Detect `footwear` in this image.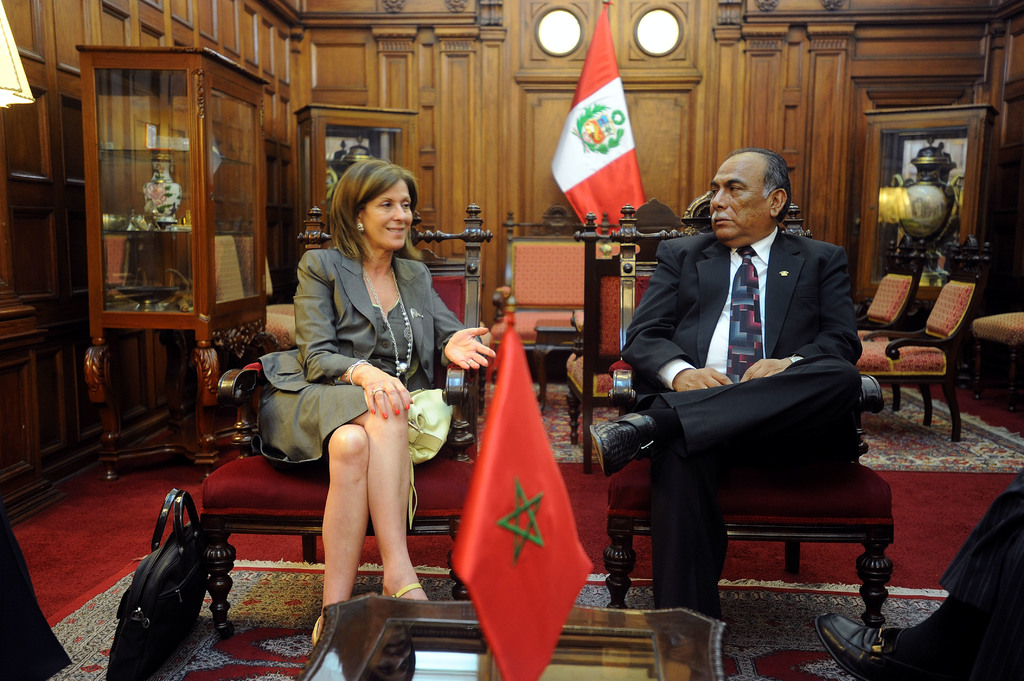
Detection: [813,611,897,678].
